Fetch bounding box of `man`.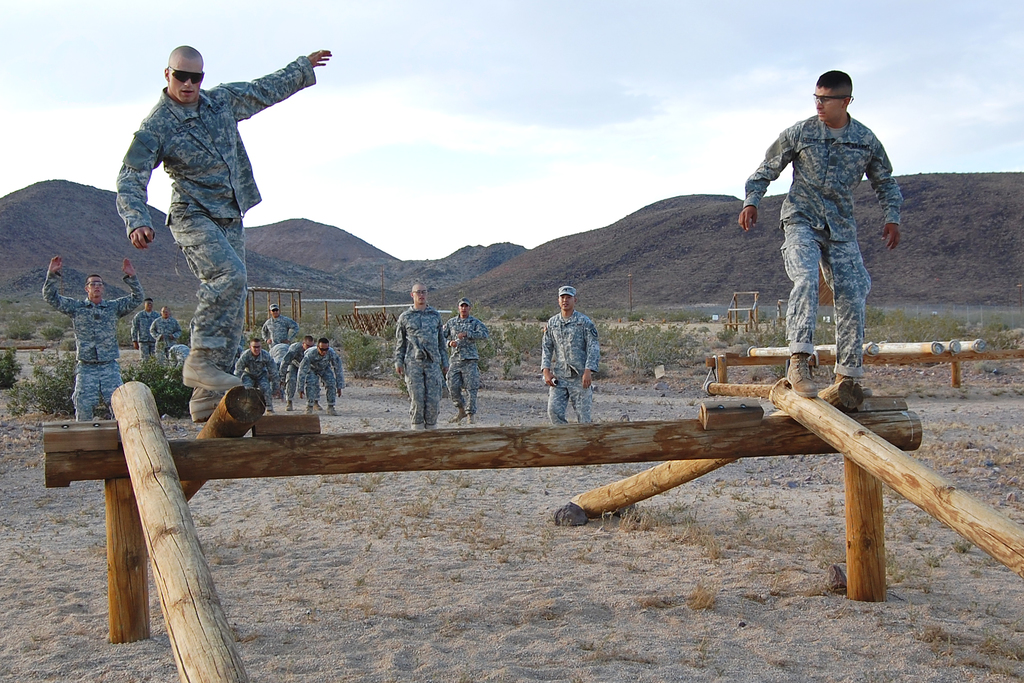
Bbox: box(538, 284, 598, 424).
